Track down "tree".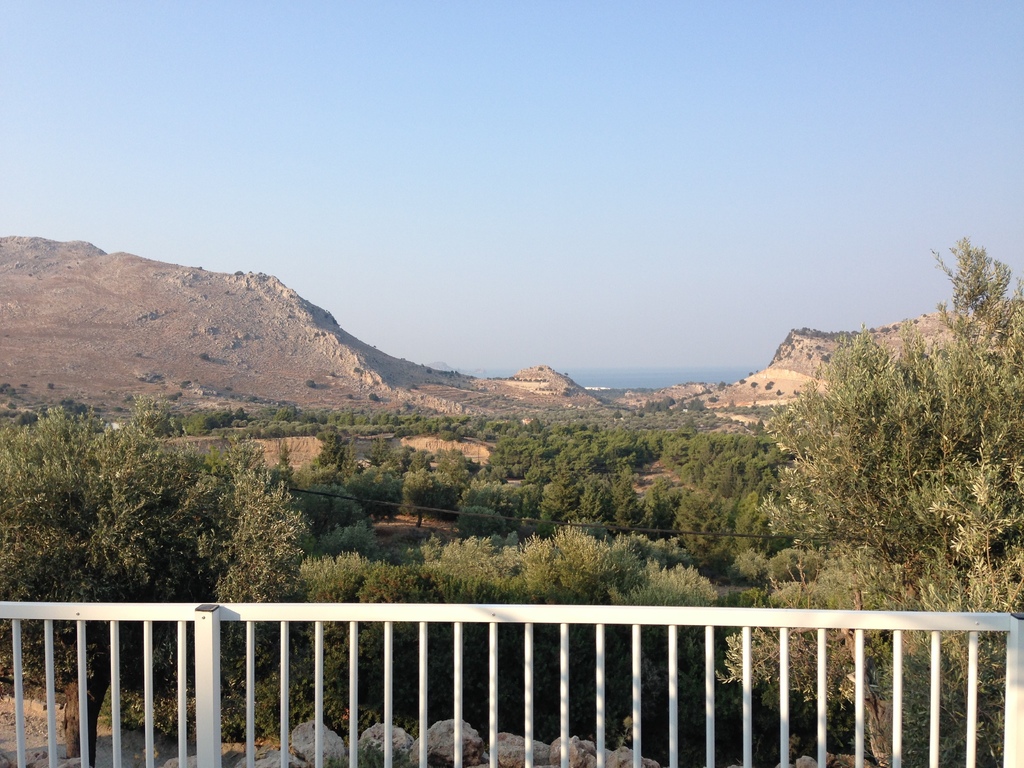
Tracked to {"x1": 191, "y1": 424, "x2": 440, "y2": 733}.
